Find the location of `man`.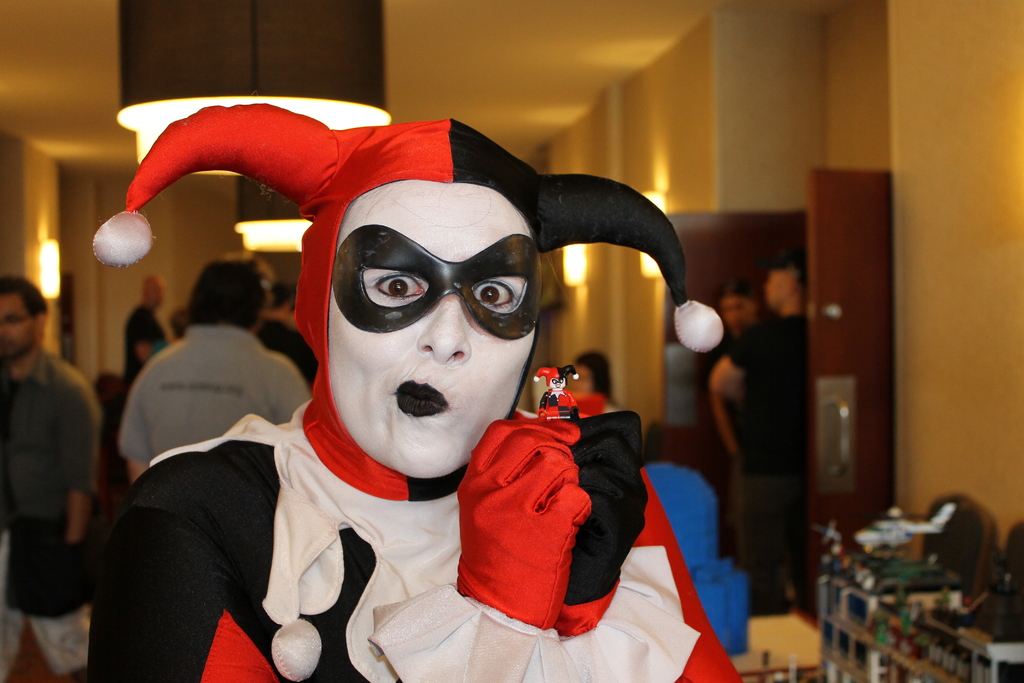
Location: 708:260:814:617.
